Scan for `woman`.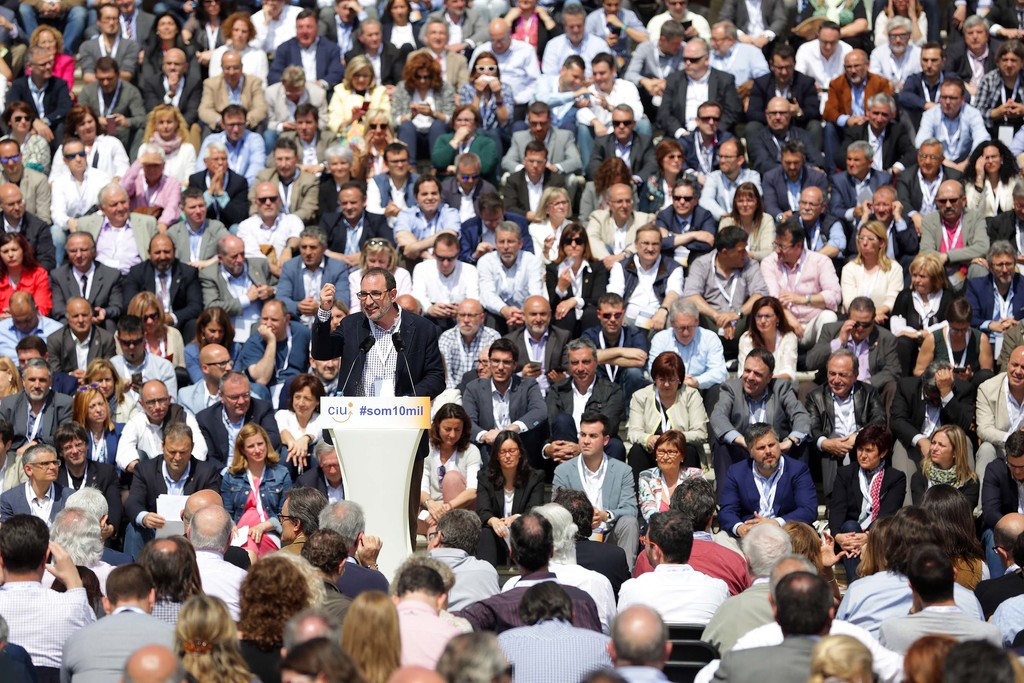
Scan result: 626,354,711,473.
